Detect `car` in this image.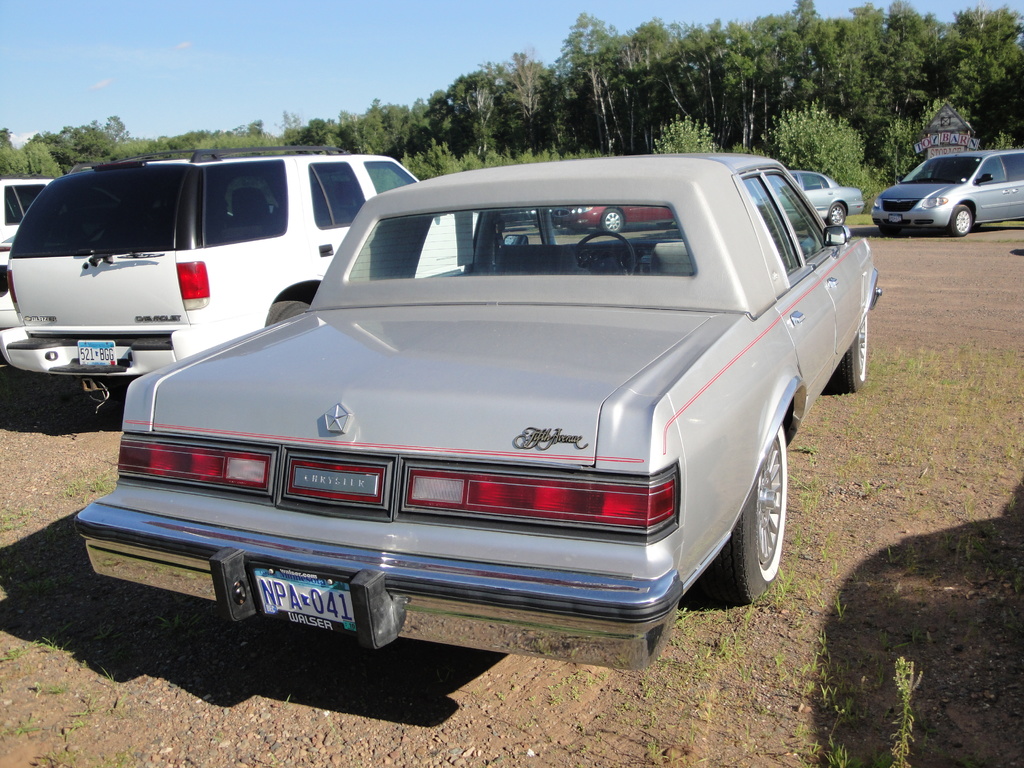
Detection: [x1=0, y1=145, x2=489, y2=403].
